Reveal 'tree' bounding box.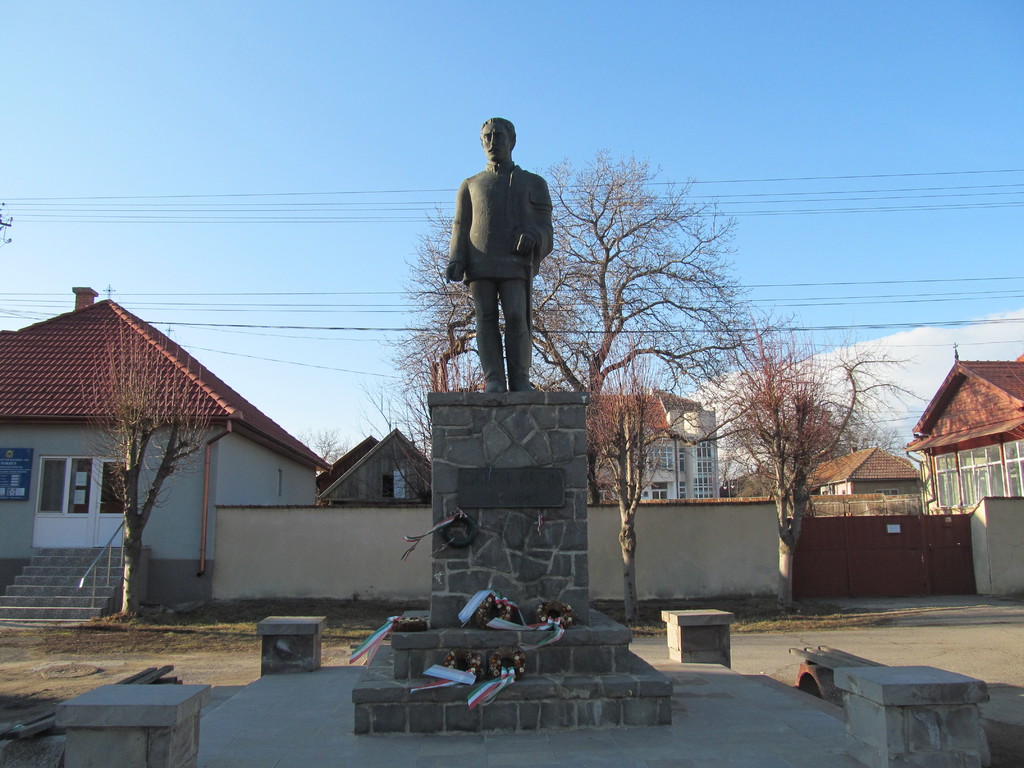
Revealed: (left=292, top=422, right=350, bottom=511).
